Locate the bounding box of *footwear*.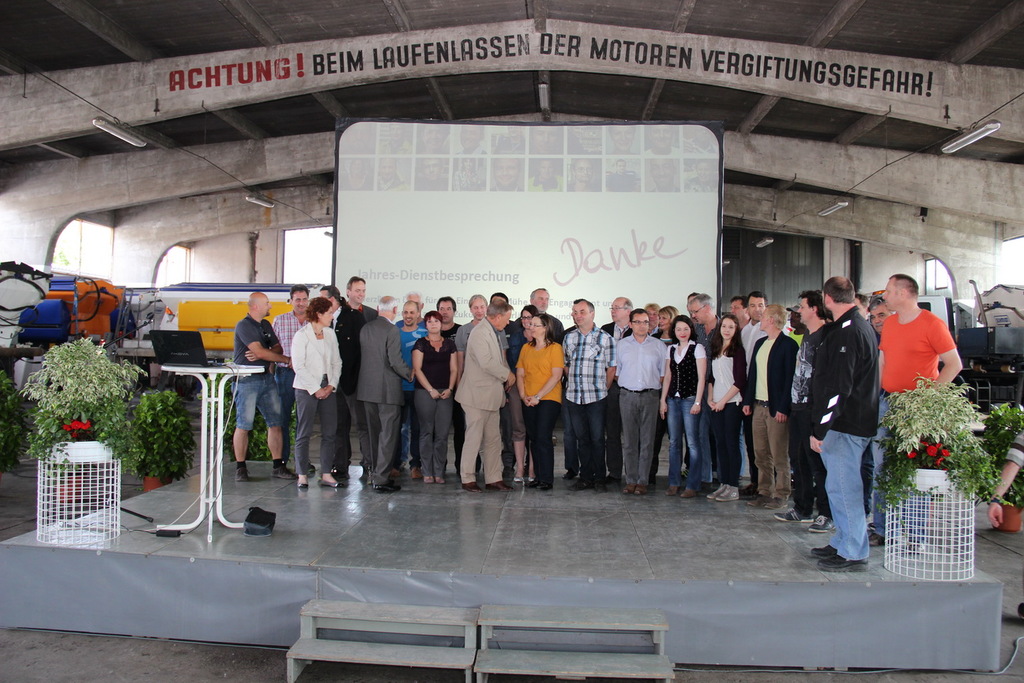
Bounding box: 526,477,554,492.
